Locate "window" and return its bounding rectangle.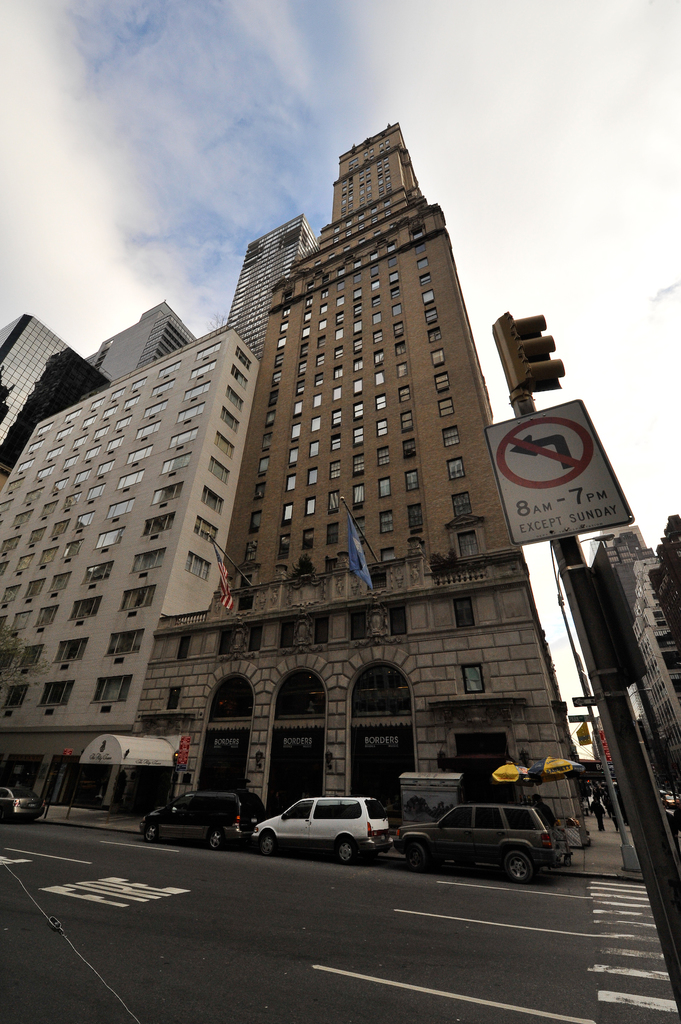
x1=382, y1=508, x2=394, y2=531.
